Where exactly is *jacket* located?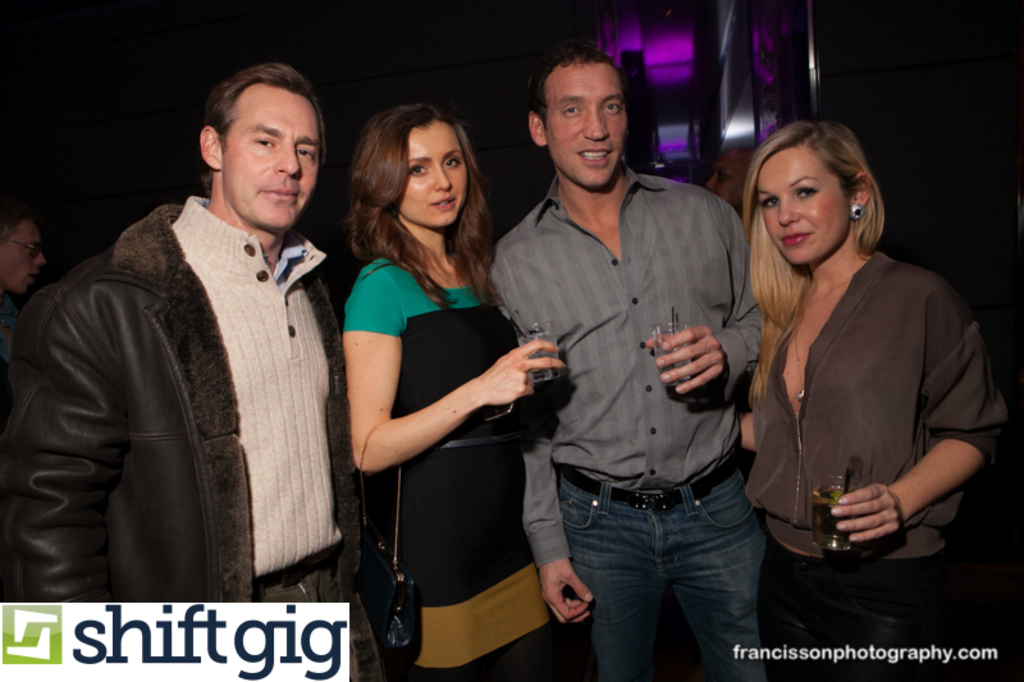
Its bounding box is 0/202/371/601.
